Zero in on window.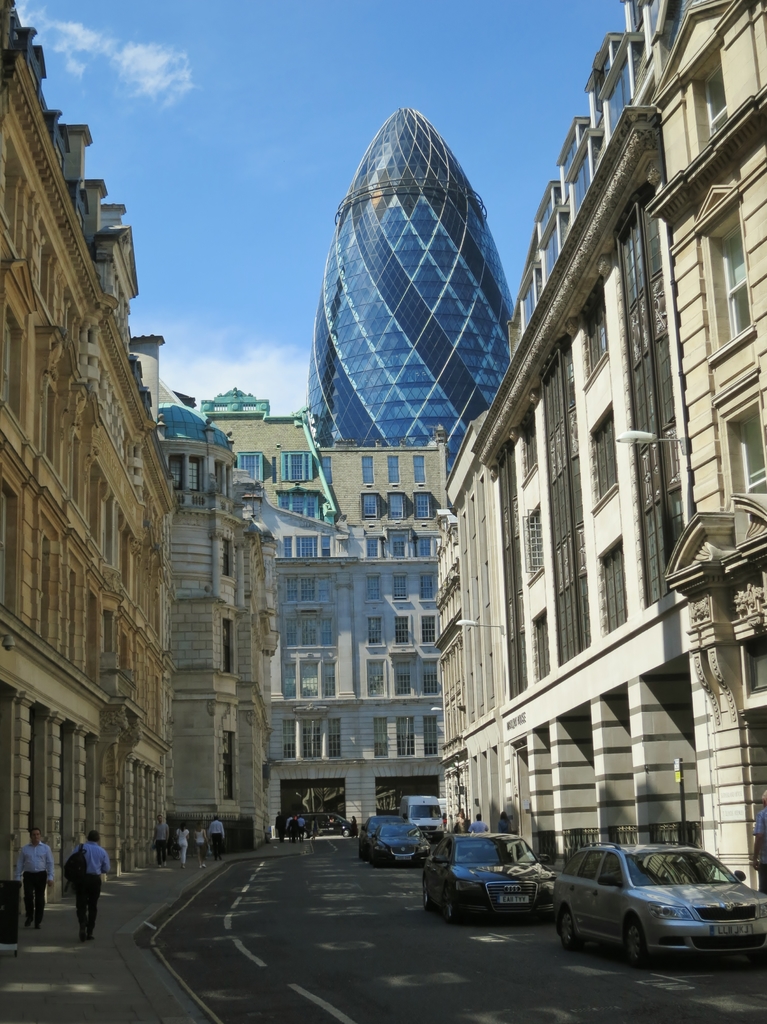
Zeroed in: 286, 575, 295, 600.
